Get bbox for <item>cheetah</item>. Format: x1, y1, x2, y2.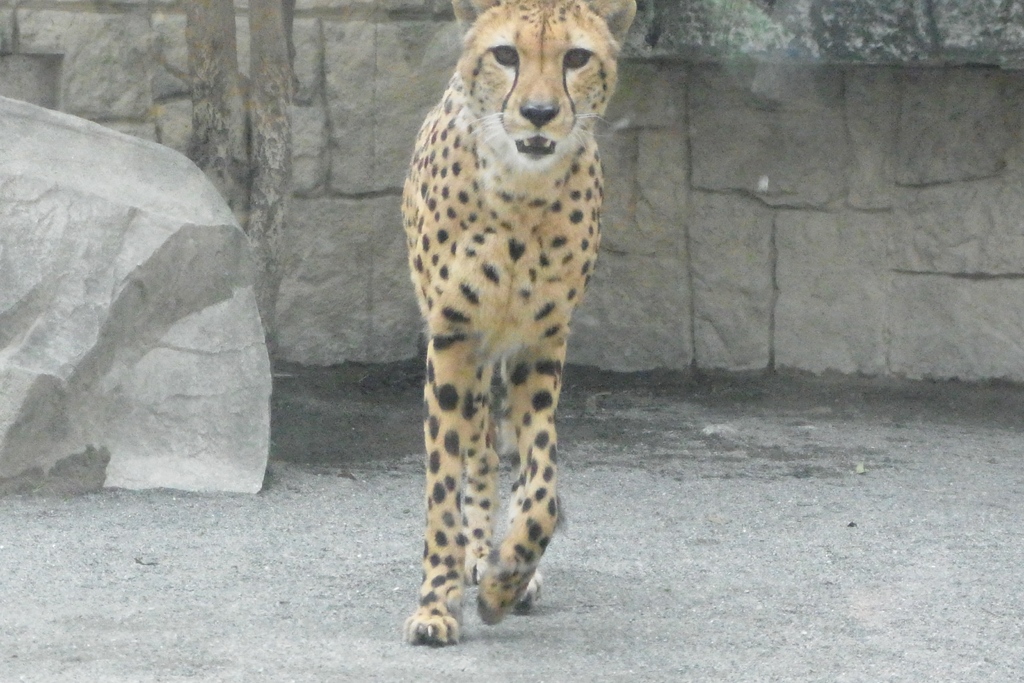
402, 0, 637, 641.
